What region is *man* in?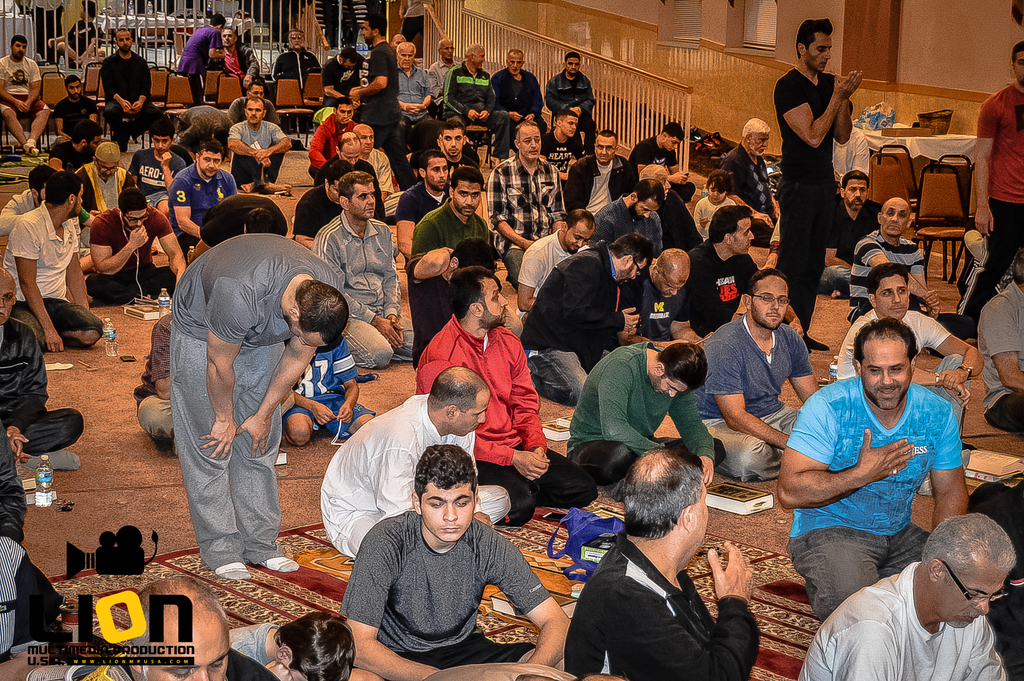
123:118:185:215.
